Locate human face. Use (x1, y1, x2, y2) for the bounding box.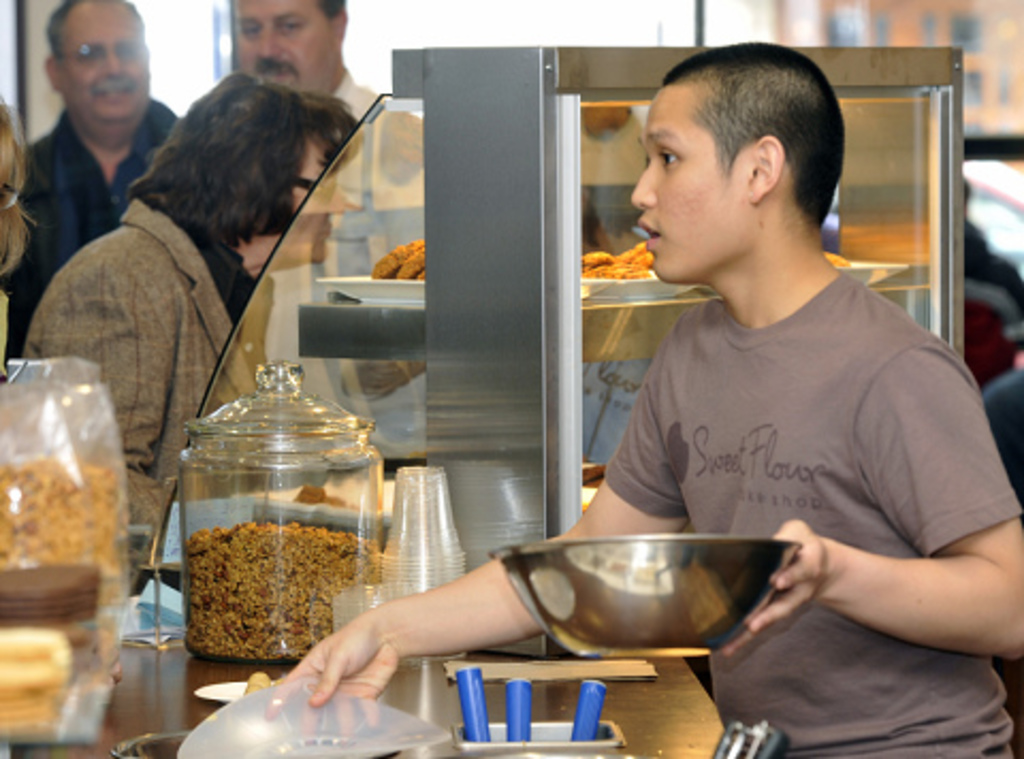
(629, 96, 742, 277).
